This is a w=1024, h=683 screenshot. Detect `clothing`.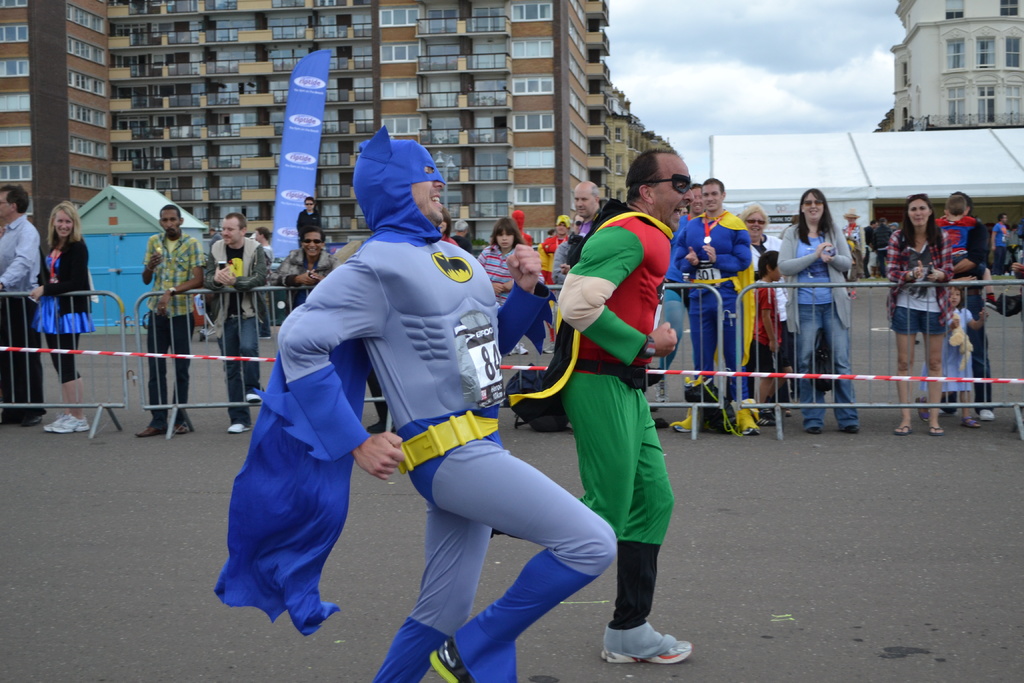
(x1=553, y1=172, x2=692, y2=640).
